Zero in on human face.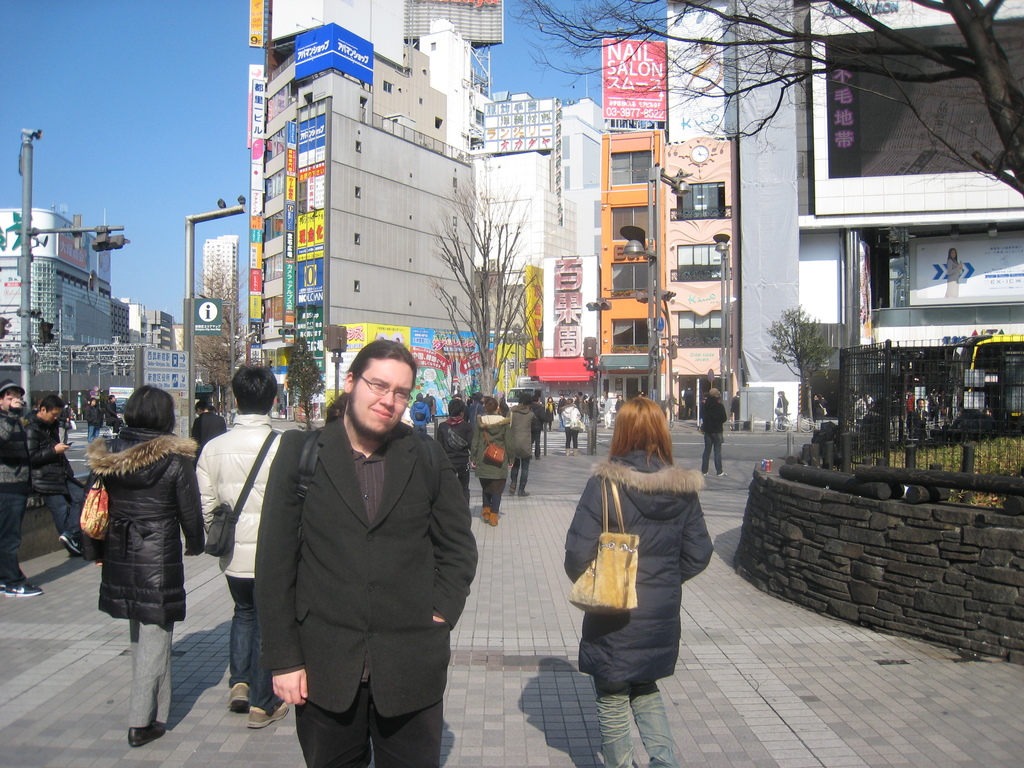
Zeroed in: rect(352, 359, 413, 433).
